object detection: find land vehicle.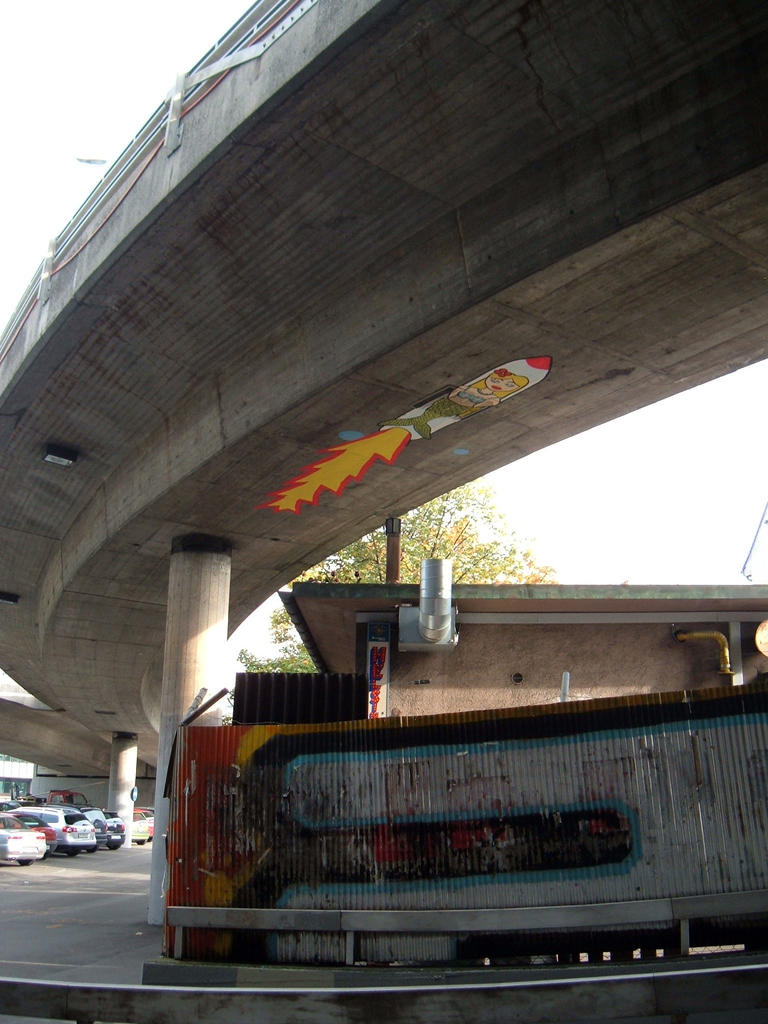
{"left": 0, "top": 810, "right": 44, "bottom": 865}.
